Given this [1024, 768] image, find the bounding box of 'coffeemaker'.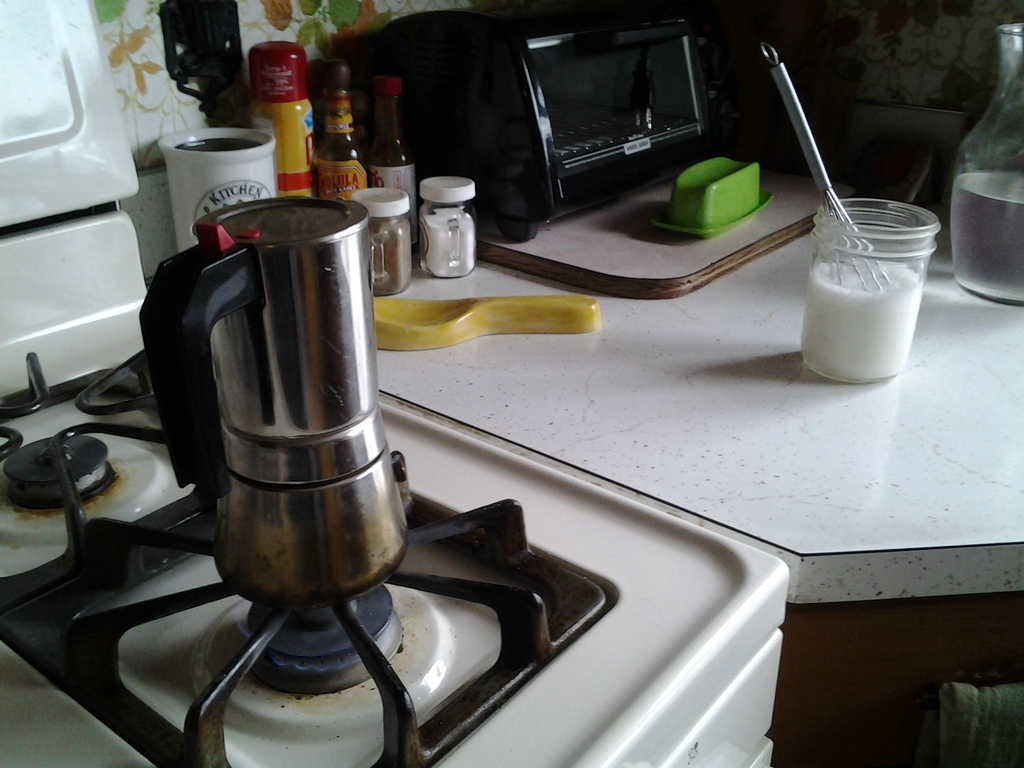
crop(138, 188, 412, 613).
